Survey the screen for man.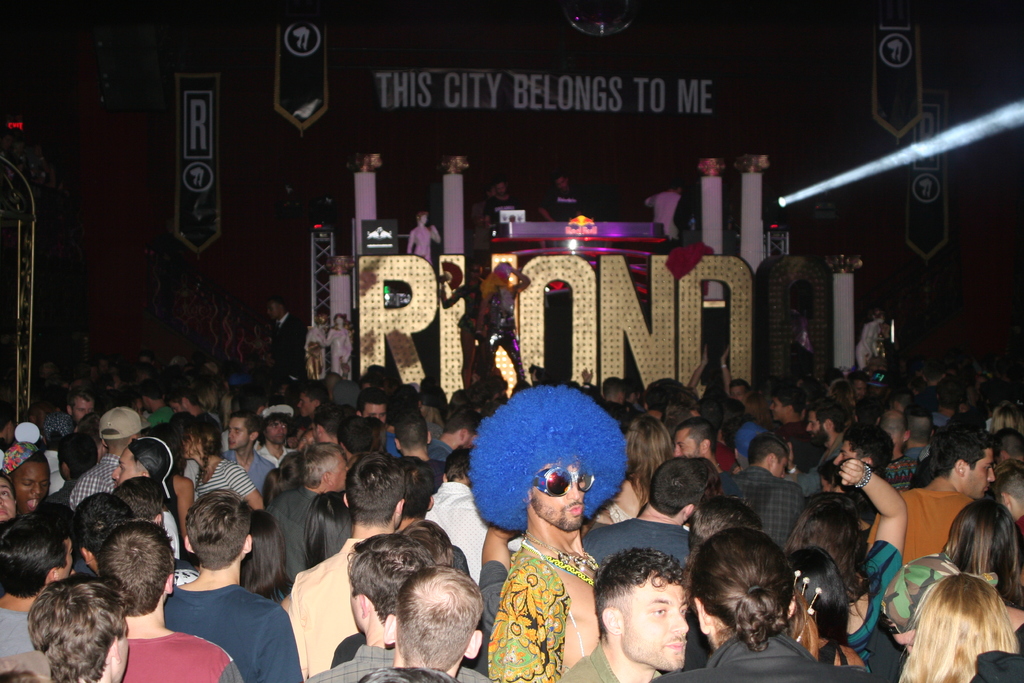
Survey found: 799 399 847 474.
